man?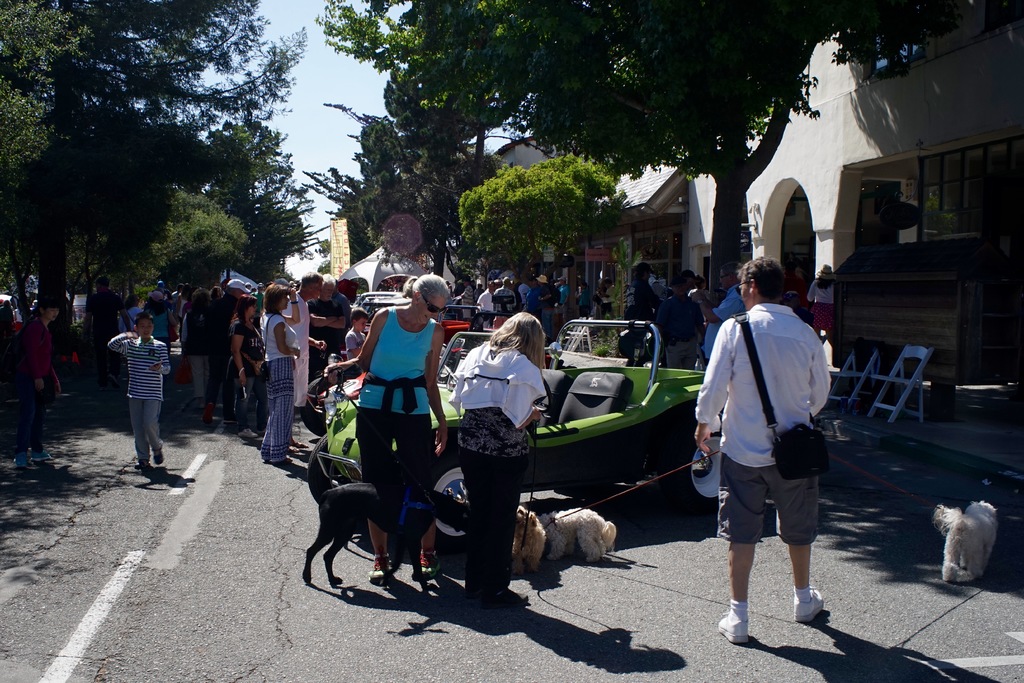
bbox(624, 262, 661, 324)
